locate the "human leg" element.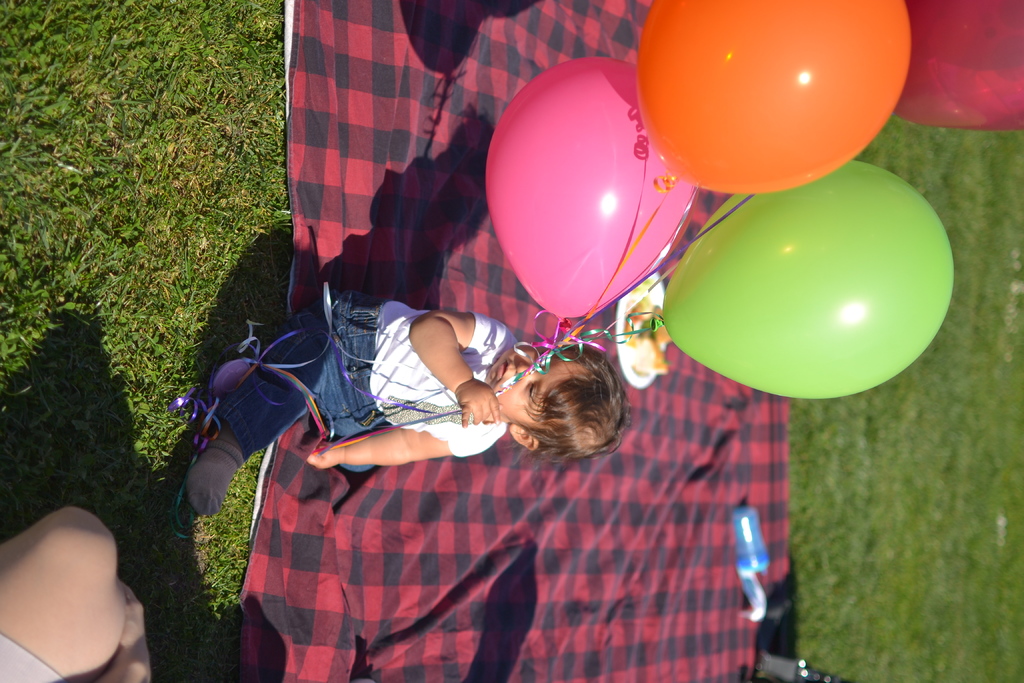
Element bbox: crop(214, 358, 382, 464).
